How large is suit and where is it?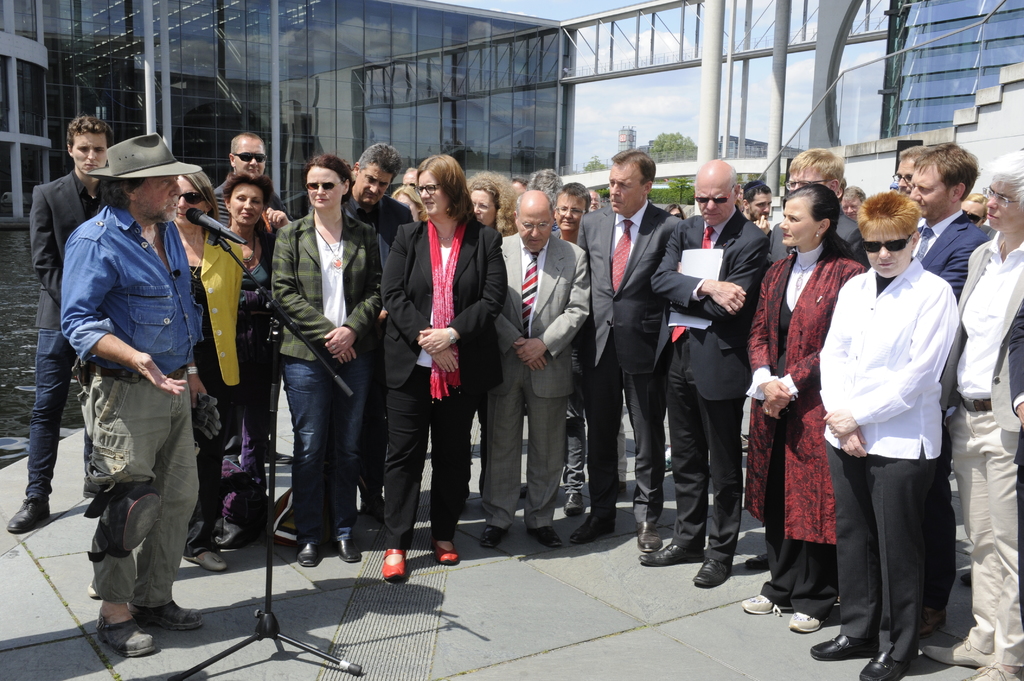
Bounding box: 653 209 771 562.
